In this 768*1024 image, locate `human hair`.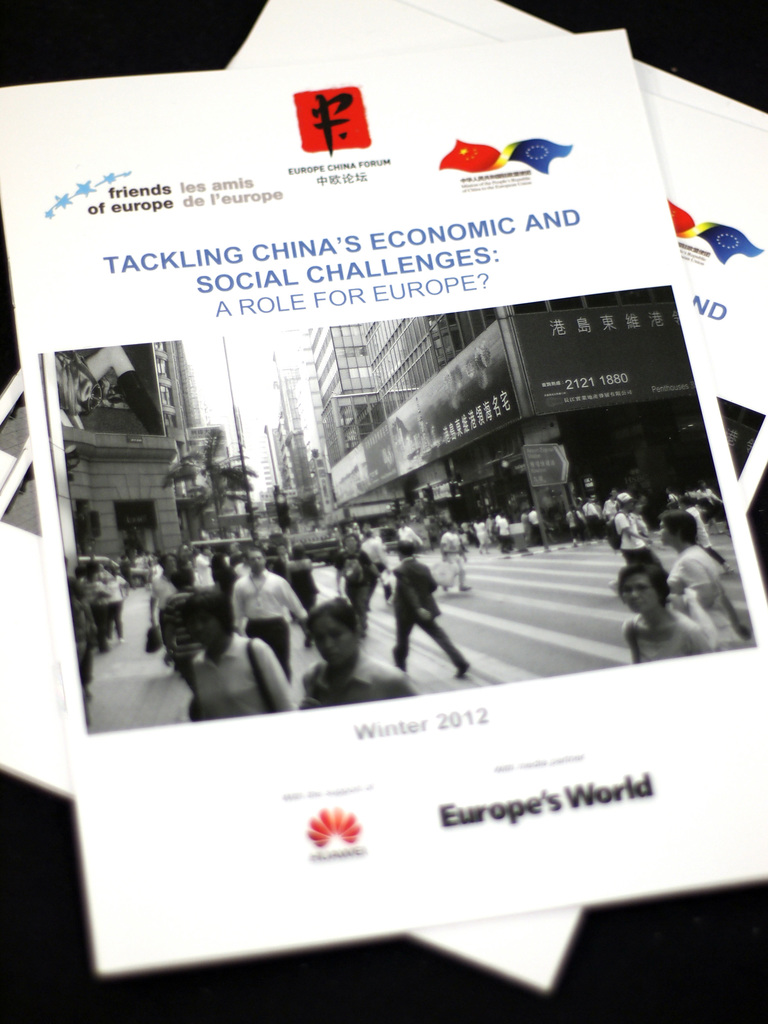
Bounding box: bbox(292, 541, 307, 559).
